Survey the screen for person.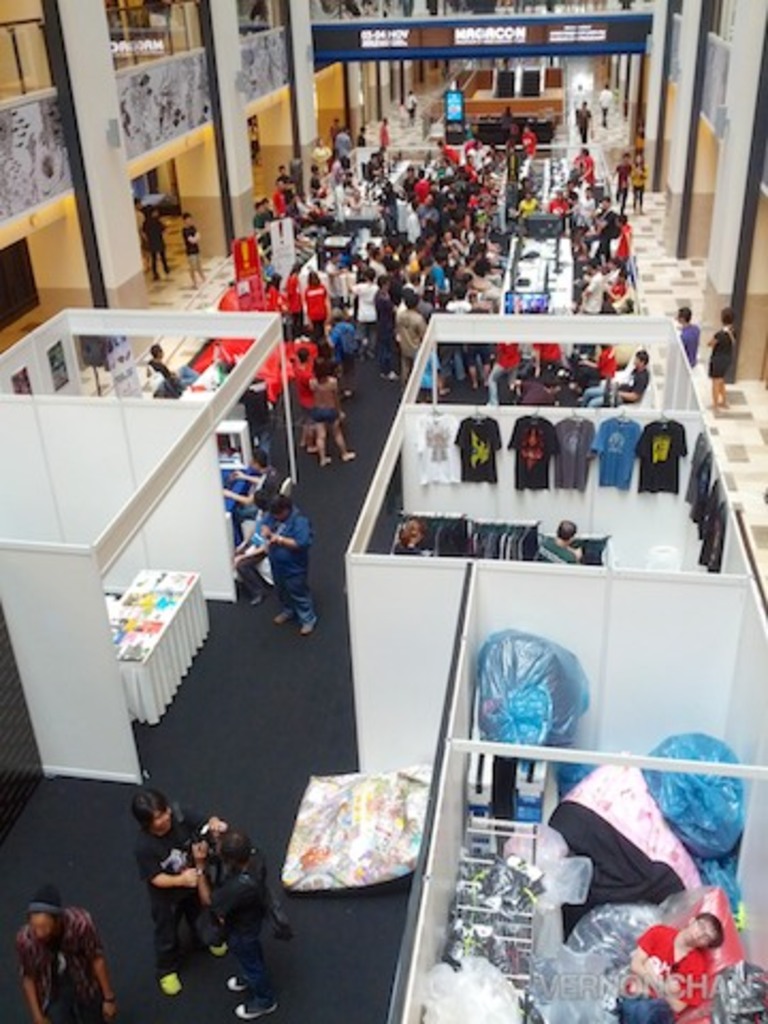
Survey found: {"left": 399, "top": 294, "right": 429, "bottom": 395}.
